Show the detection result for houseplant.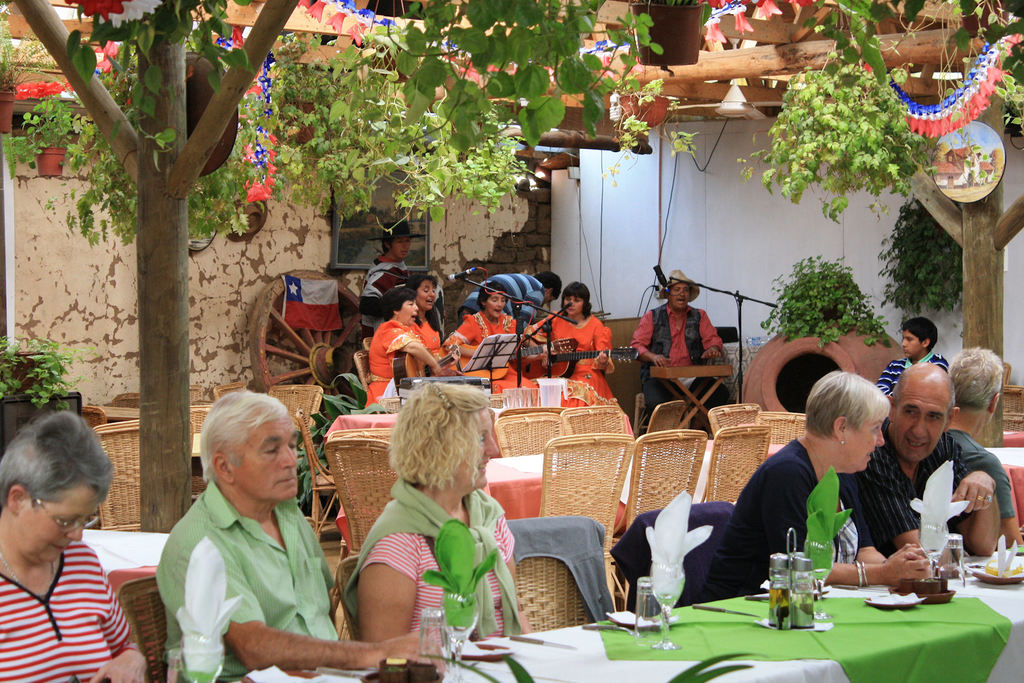
[x1=0, y1=345, x2=82, y2=425].
